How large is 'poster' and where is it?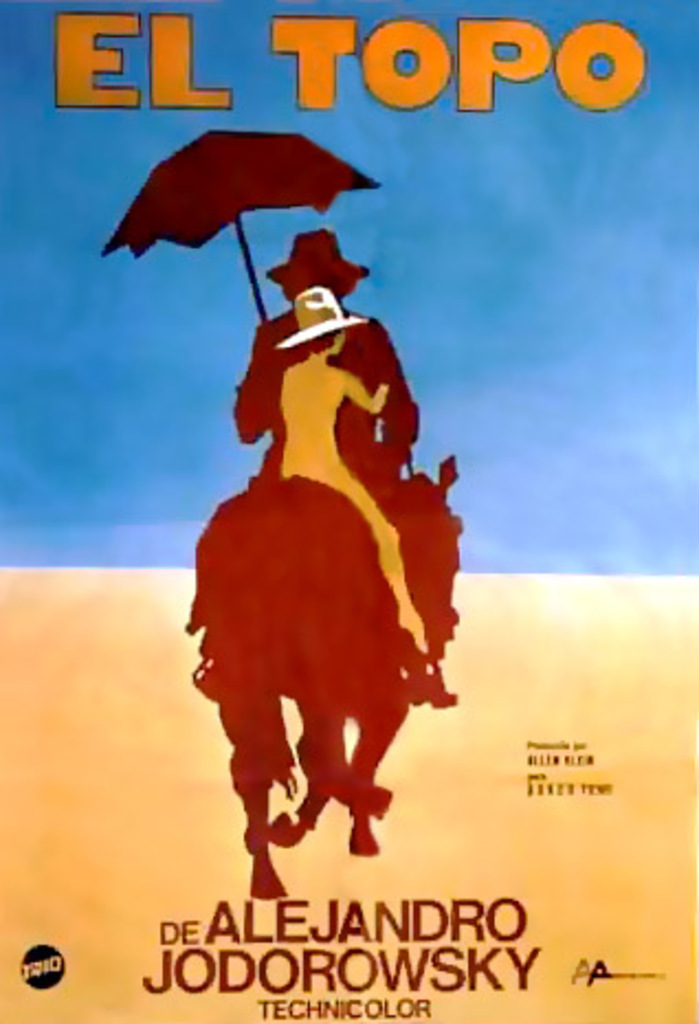
Bounding box: (0, 0, 697, 1022).
